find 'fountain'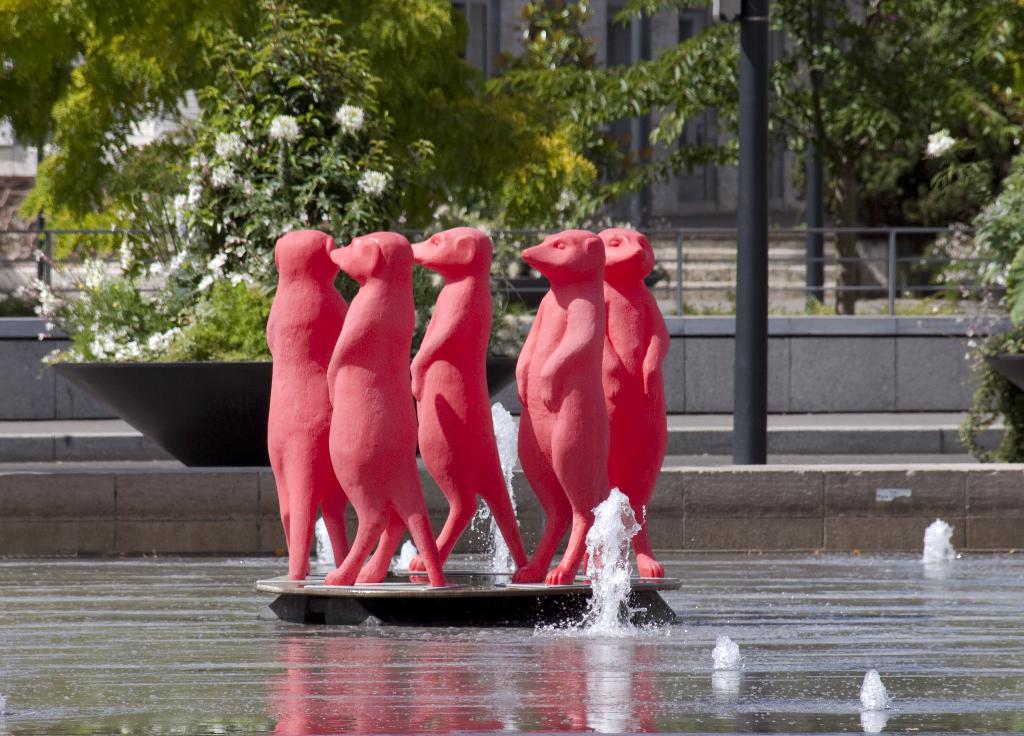
{"left": 579, "top": 487, "right": 655, "bottom": 633}
